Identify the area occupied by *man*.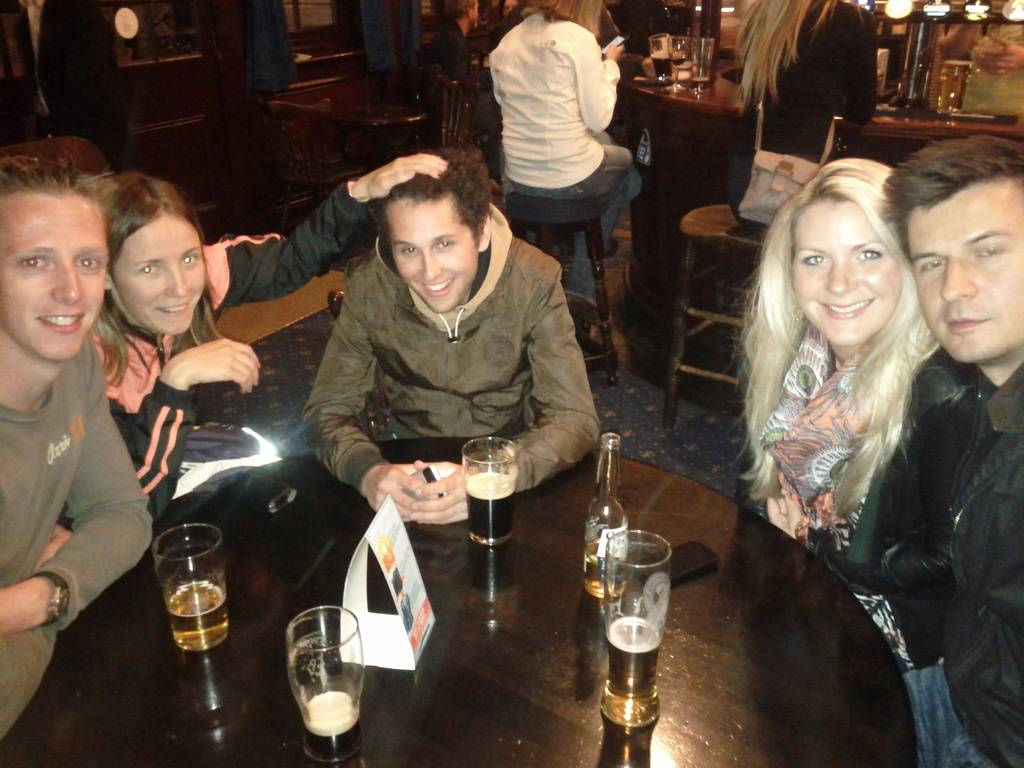
Area: 308 149 599 526.
